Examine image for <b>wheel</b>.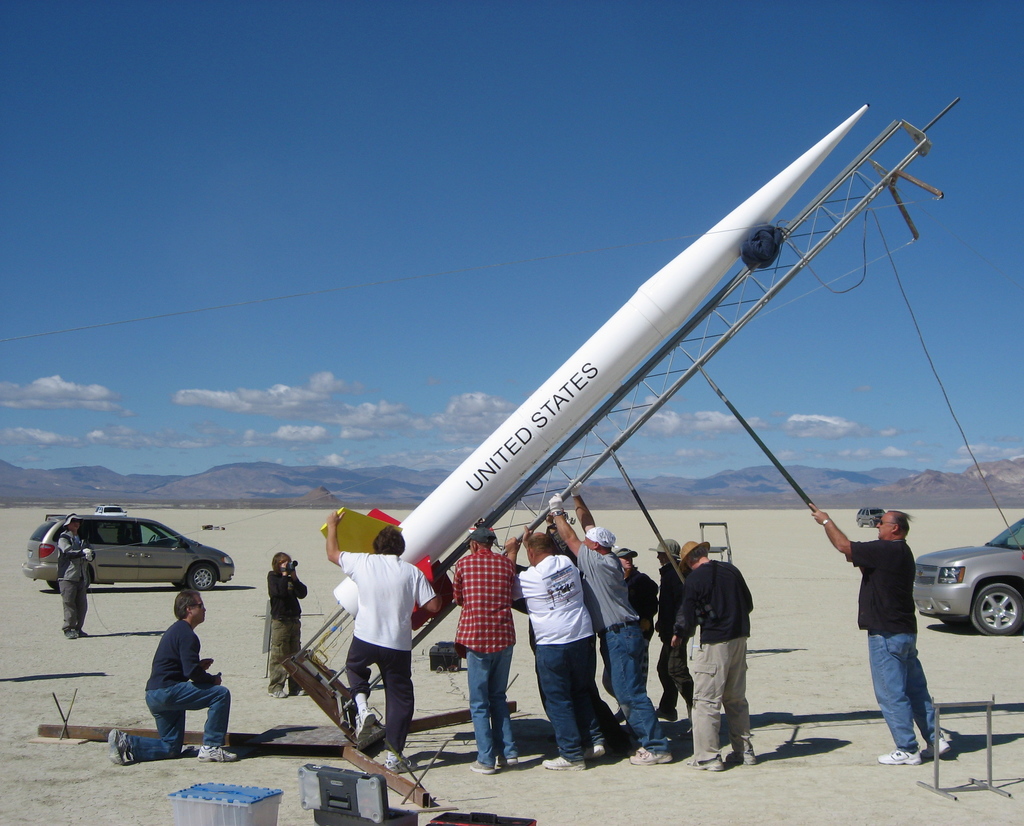
Examination result: (190, 563, 217, 592).
